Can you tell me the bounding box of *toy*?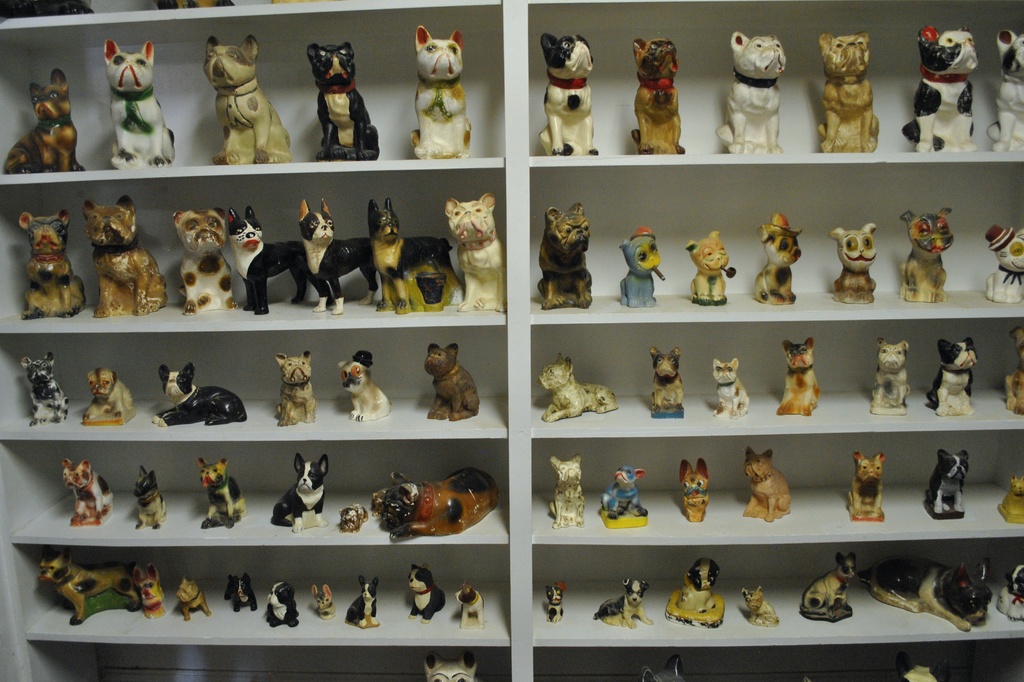
[left=345, top=577, right=379, bottom=627].
